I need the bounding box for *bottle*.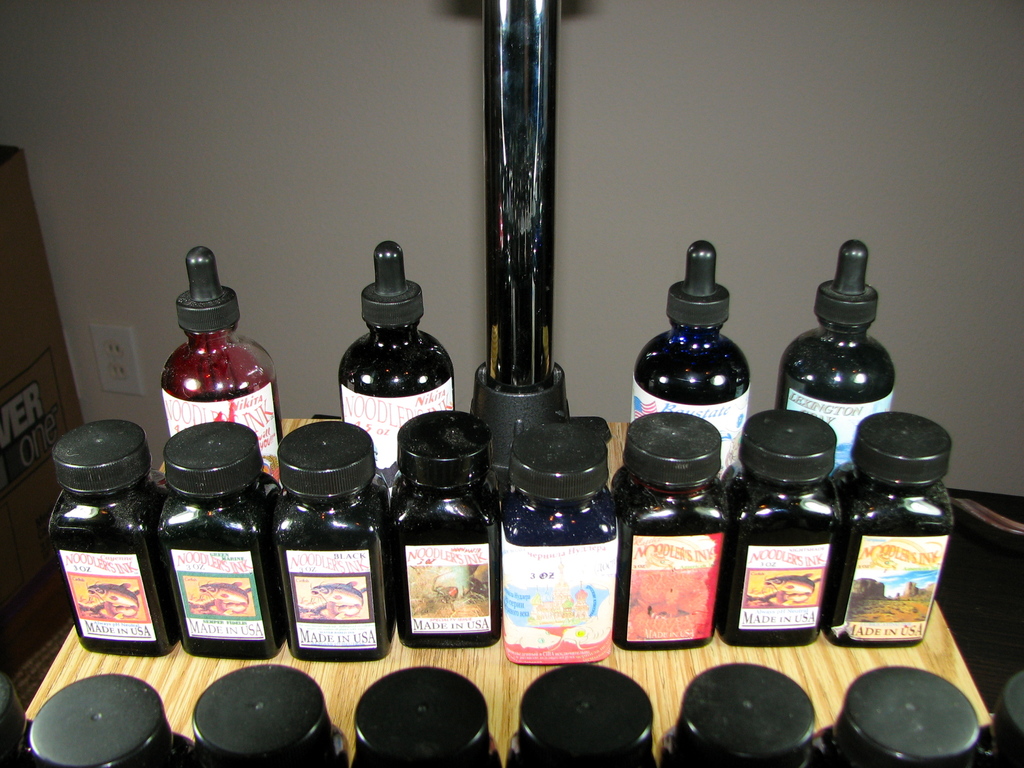
Here it is: (x1=22, y1=673, x2=196, y2=767).
